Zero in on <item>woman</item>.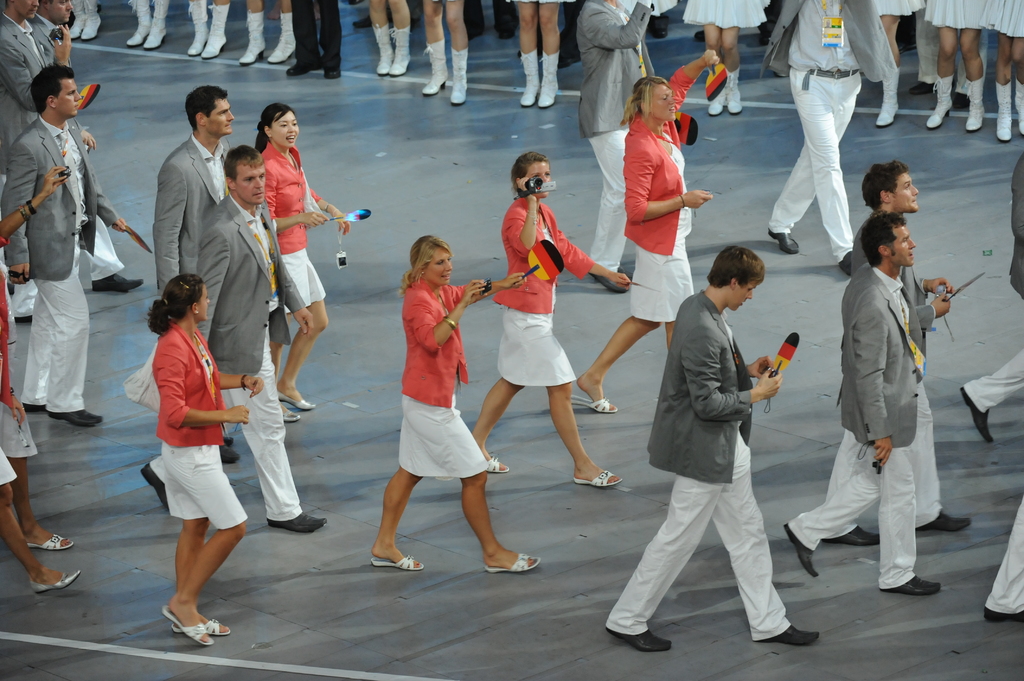
Zeroed in: rect(980, 0, 1023, 143).
